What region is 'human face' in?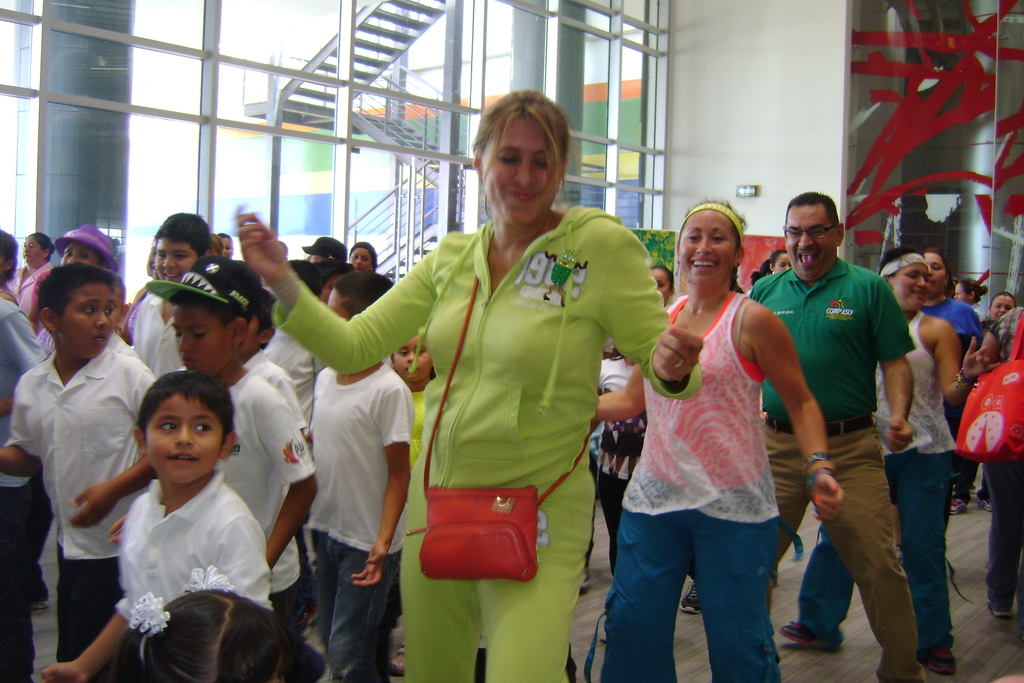
Rect(781, 204, 838, 272).
